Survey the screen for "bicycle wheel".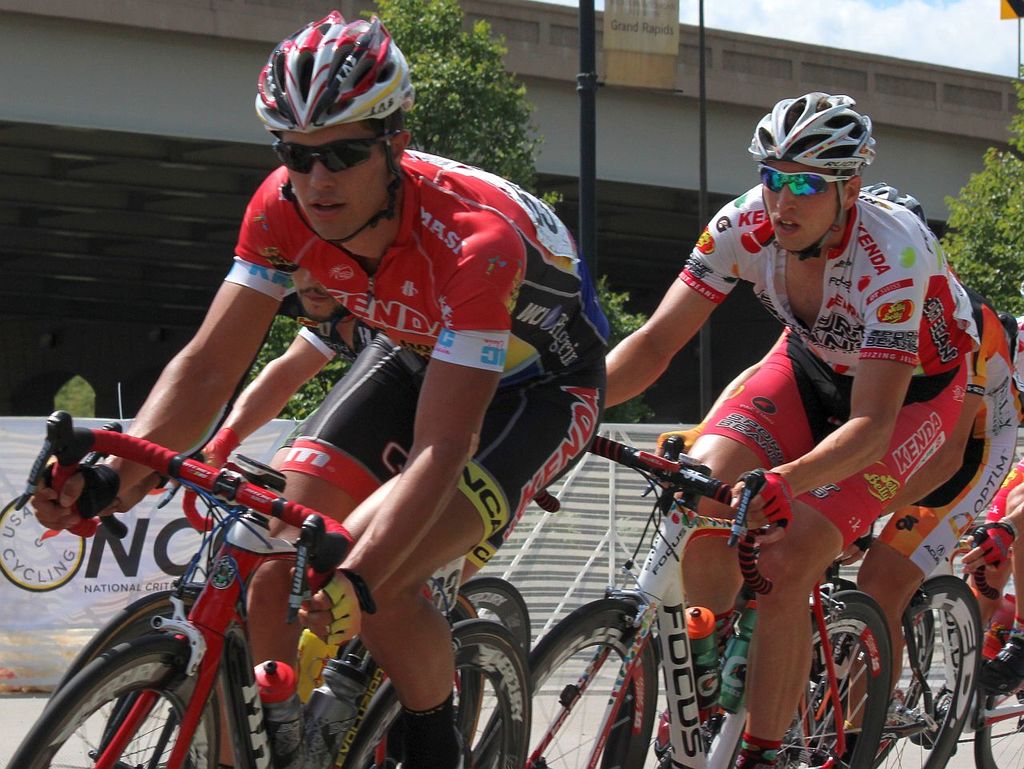
Survey found: box=[39, 586, 249, 768].
